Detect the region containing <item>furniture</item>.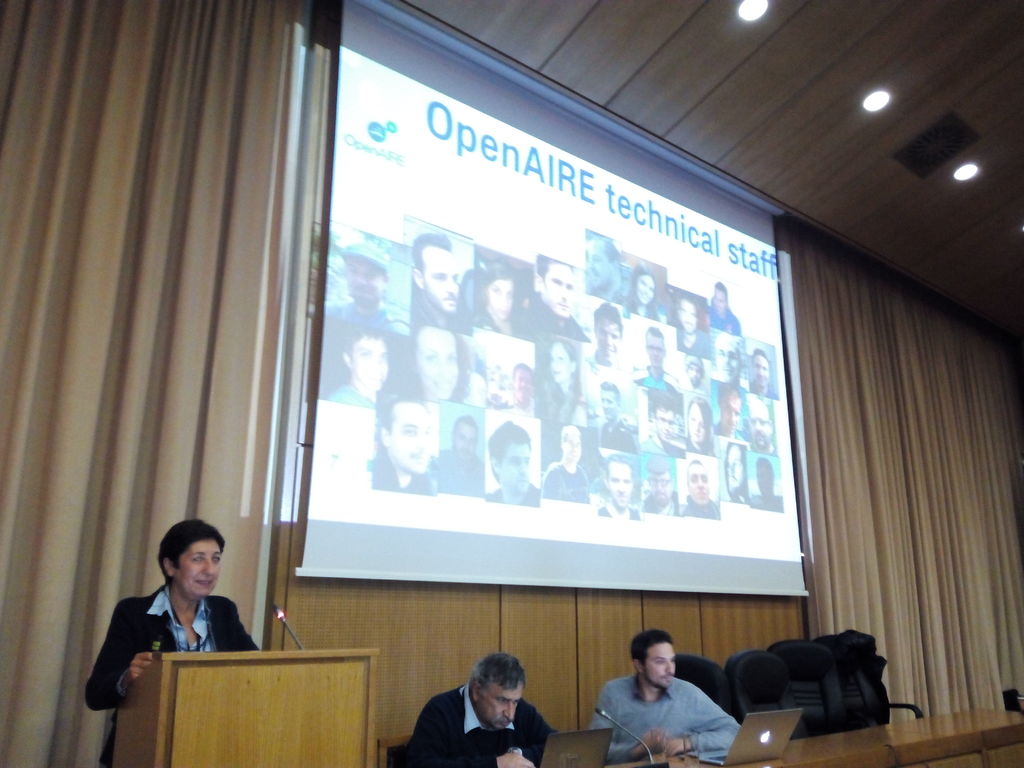
604 709 1023 767.
